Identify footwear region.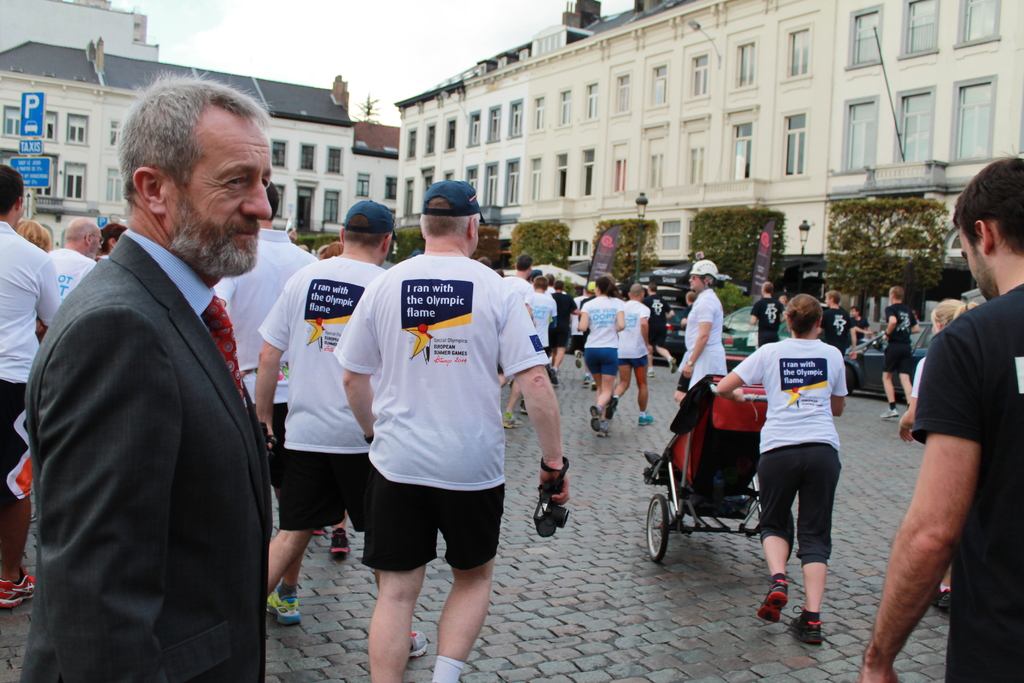
Region: bbox(408, 630, 428, 659).
